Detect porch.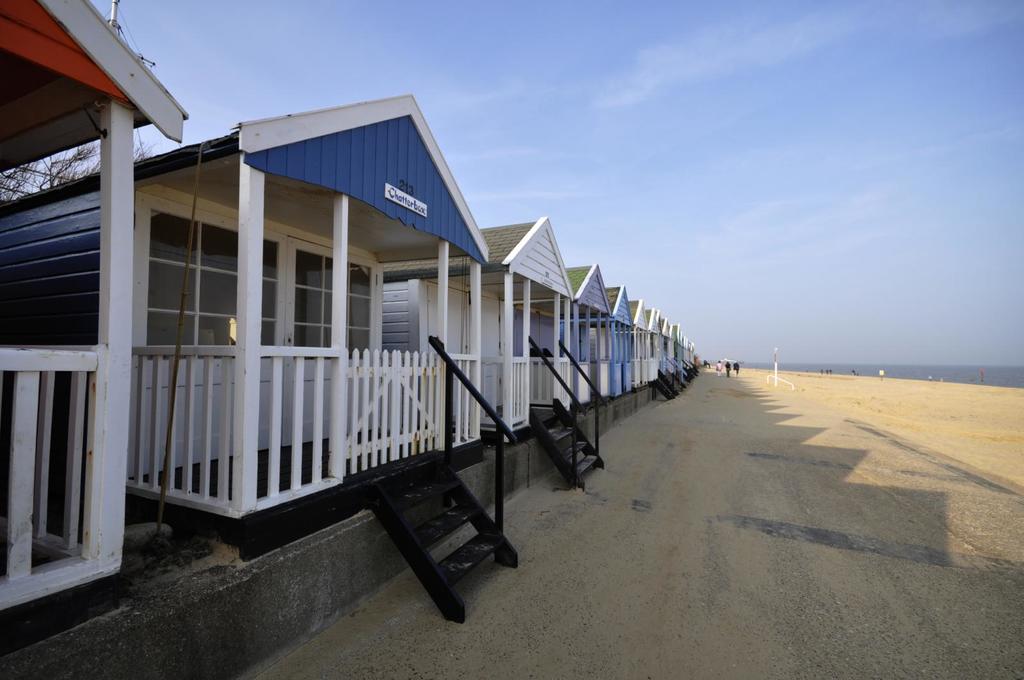
Detected at <box>487,343,580,441</box>.
